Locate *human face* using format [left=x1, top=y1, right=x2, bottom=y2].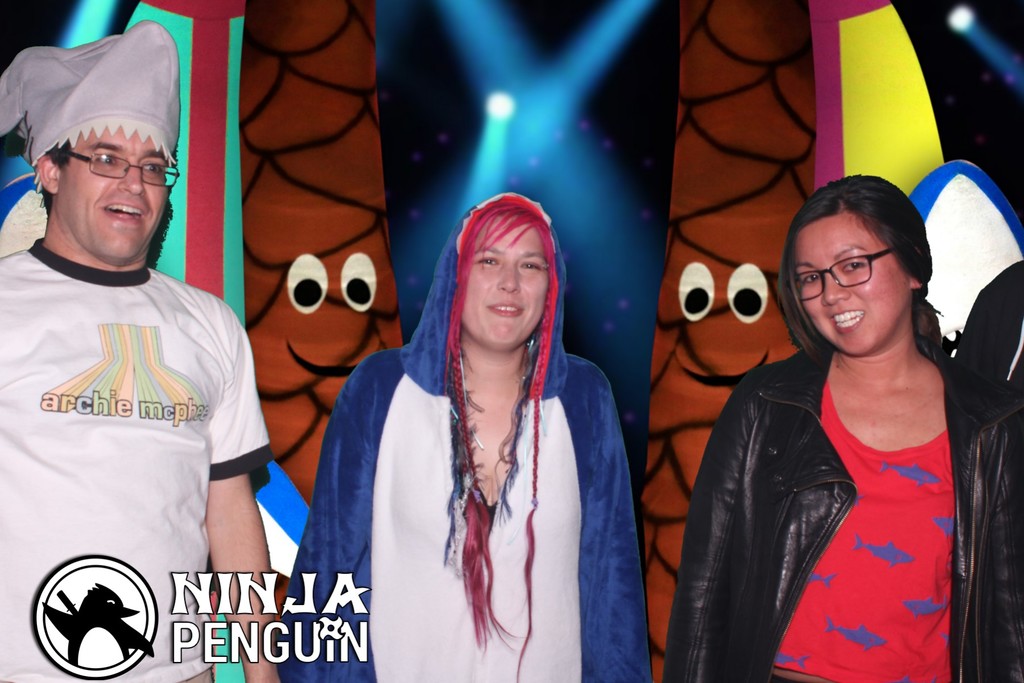
[left=792, top=219, right=911, bottom=353].
